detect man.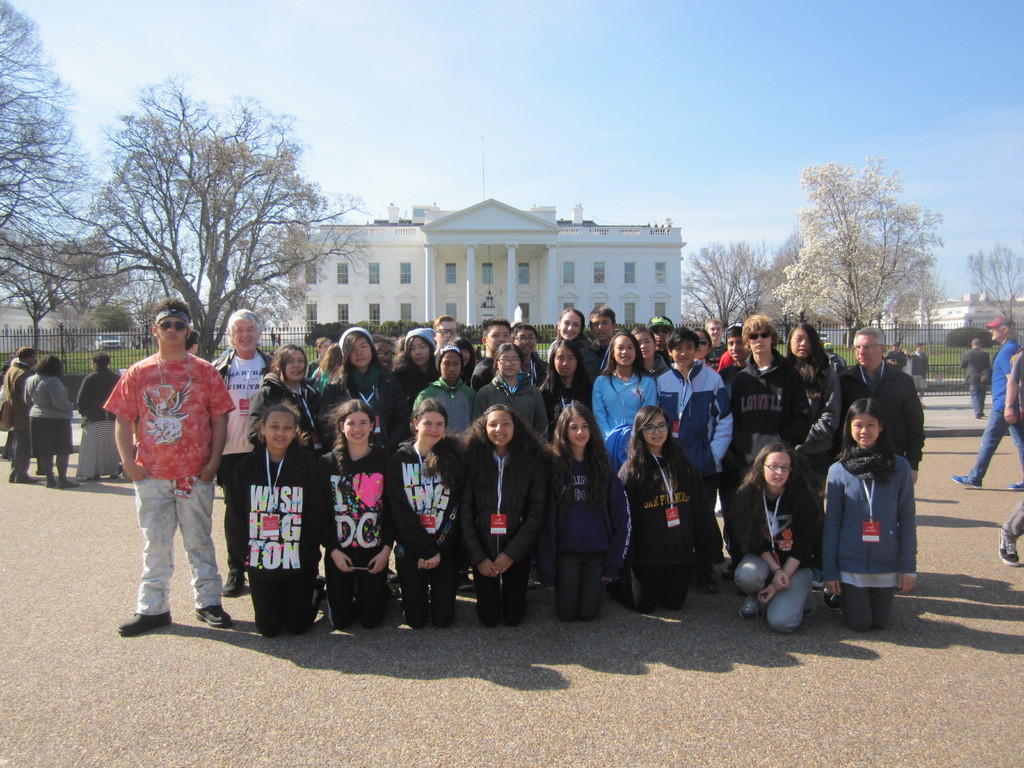
Detected at {"left": 109, "top": 306, "right": 224, "bottom": 651}.
